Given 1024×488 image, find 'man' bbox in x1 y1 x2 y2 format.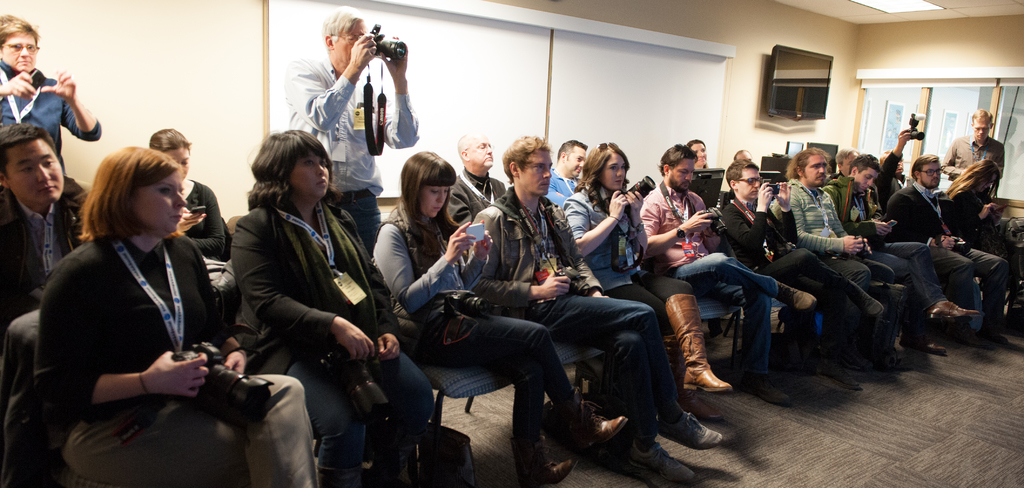
447 130 515 236.
